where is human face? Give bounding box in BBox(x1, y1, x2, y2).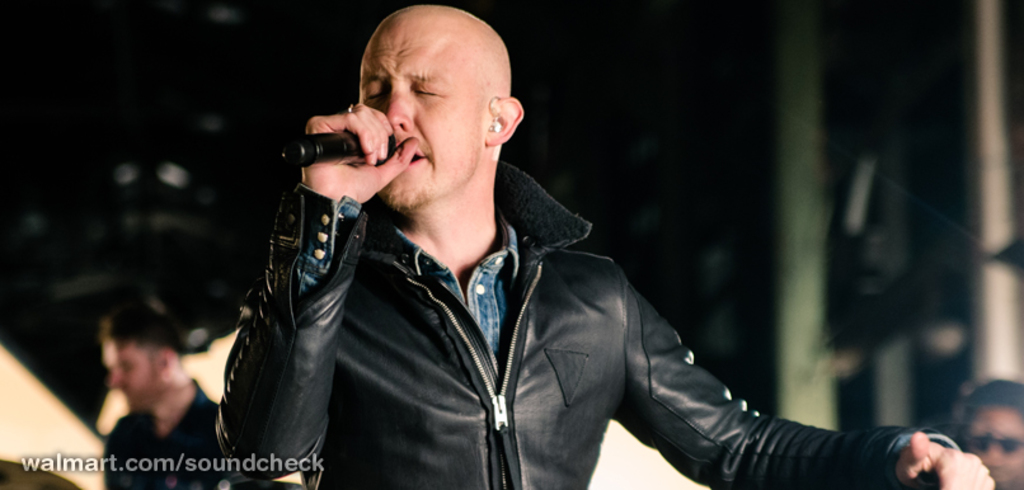
BBox(967, 410, 1023, 485).
